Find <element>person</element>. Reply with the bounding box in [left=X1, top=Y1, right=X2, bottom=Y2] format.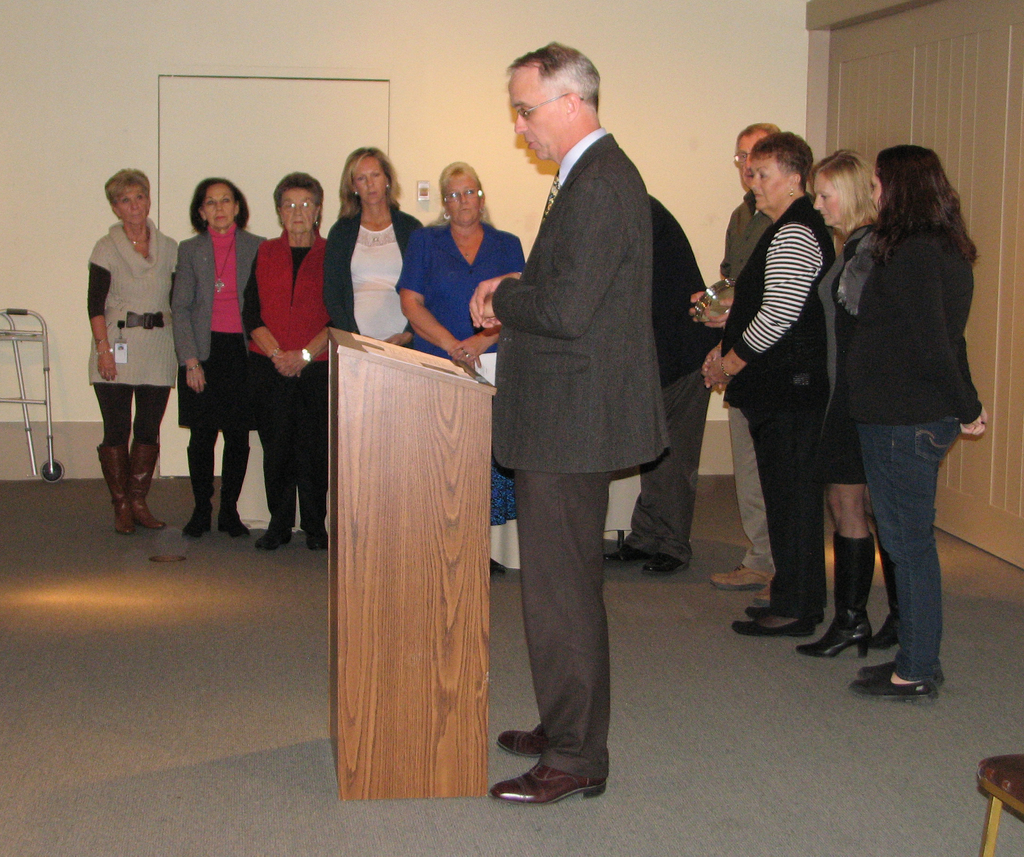
[left=476, top=42, right=658, bottom=804].
